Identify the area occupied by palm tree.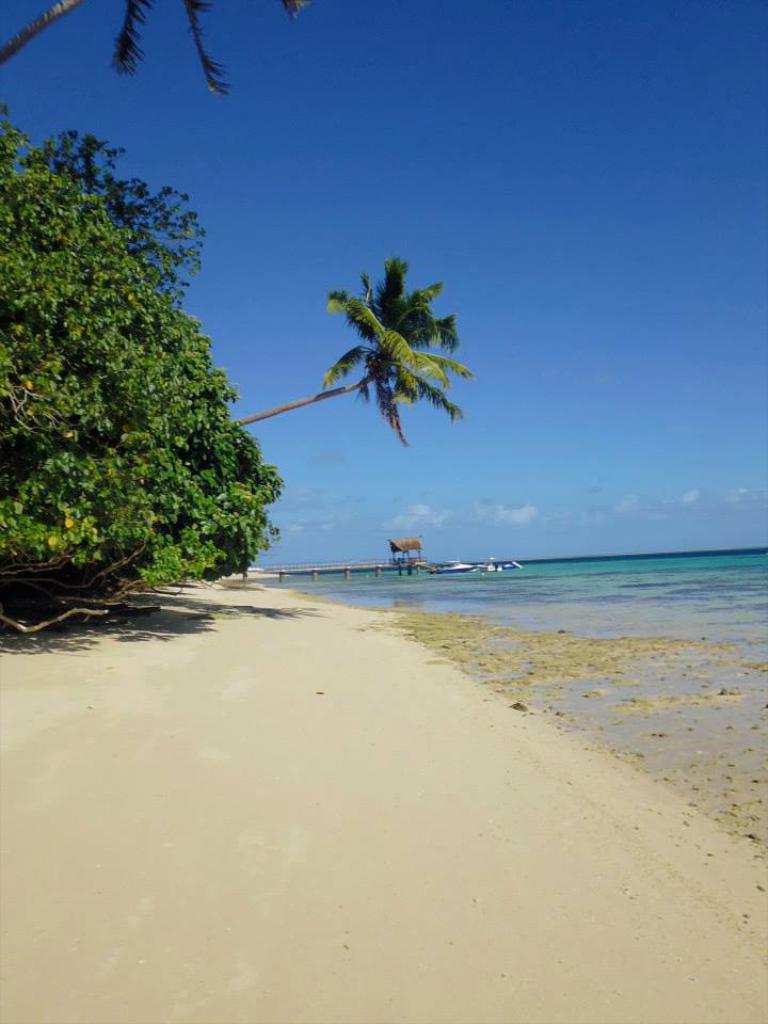
Area: box=[209, 255, 473, 449].
